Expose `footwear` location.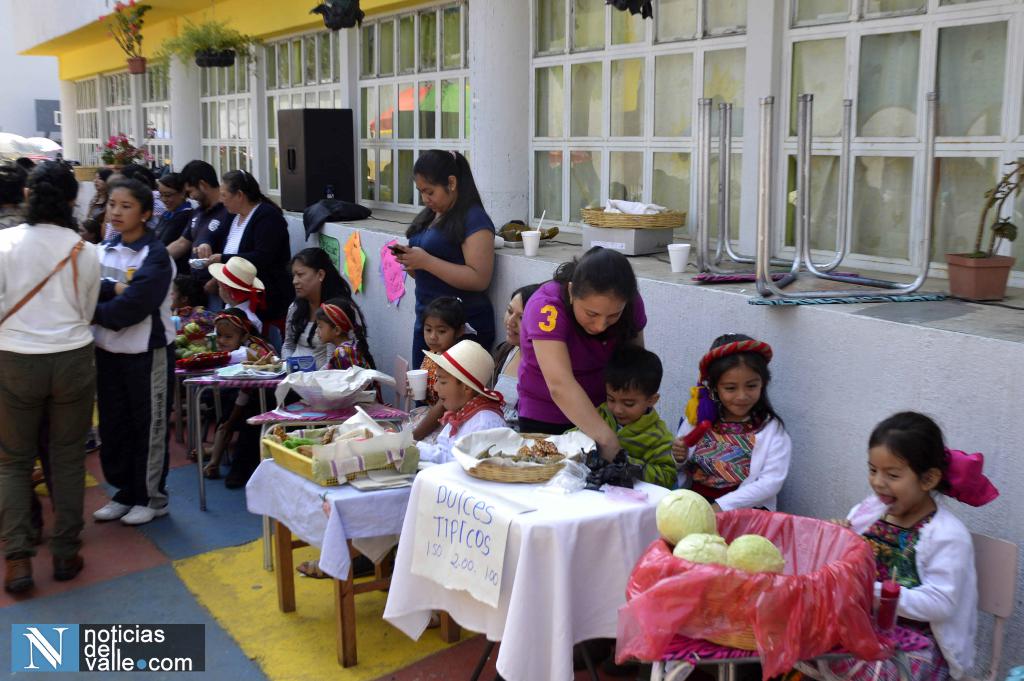
Exposed at (left=36, top=477, right=56, bottom=495).
